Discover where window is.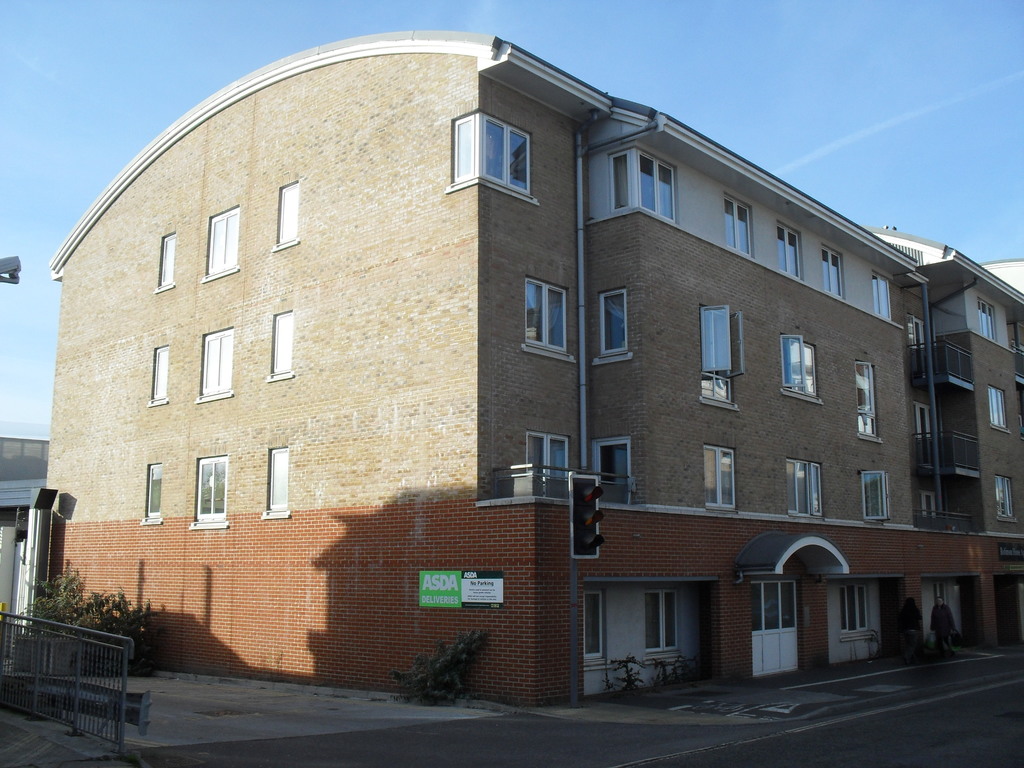
Discovered at region(593, 440, 630, 487).
